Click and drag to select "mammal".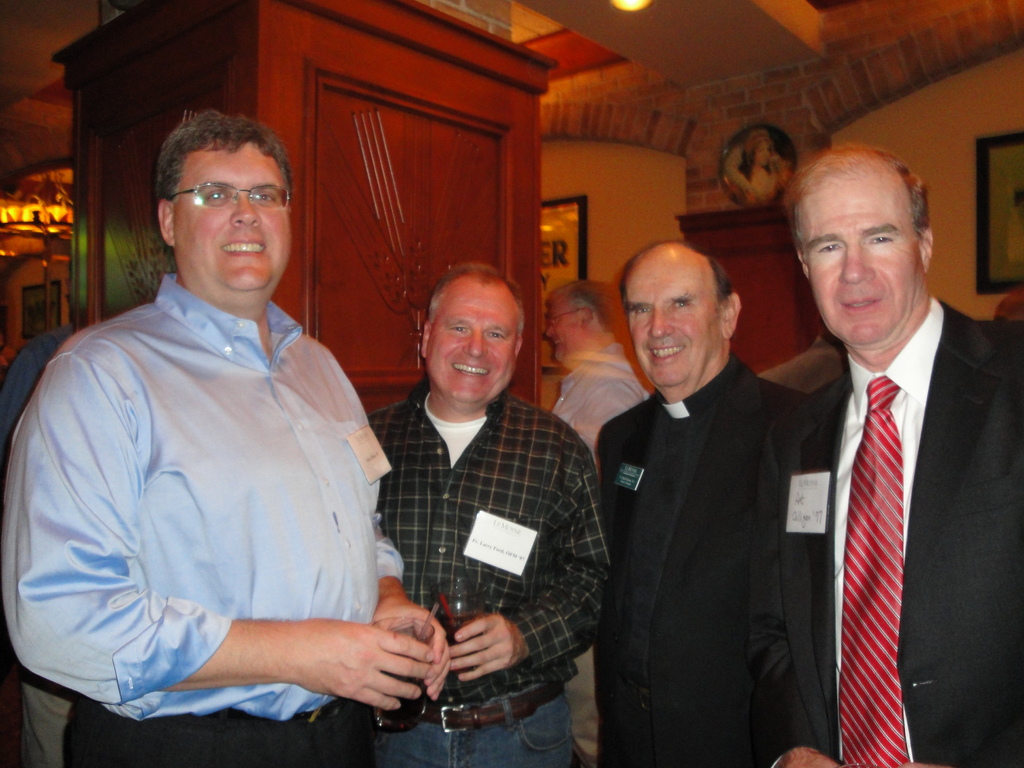
Selection: [x1=540, y1=277, x2=660, y2=767].
